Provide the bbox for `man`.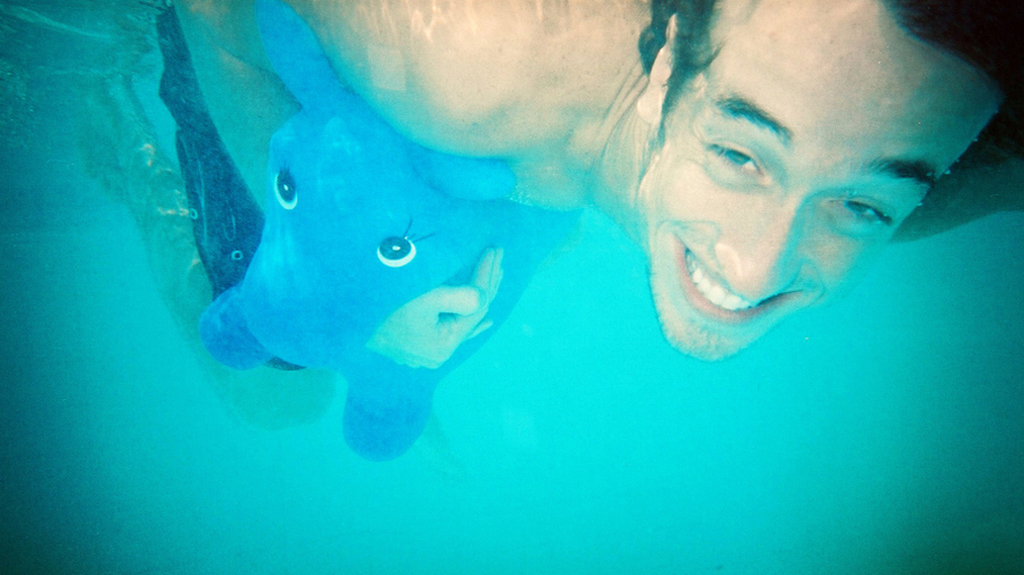
select_region(258, 0, 1023, 366).
